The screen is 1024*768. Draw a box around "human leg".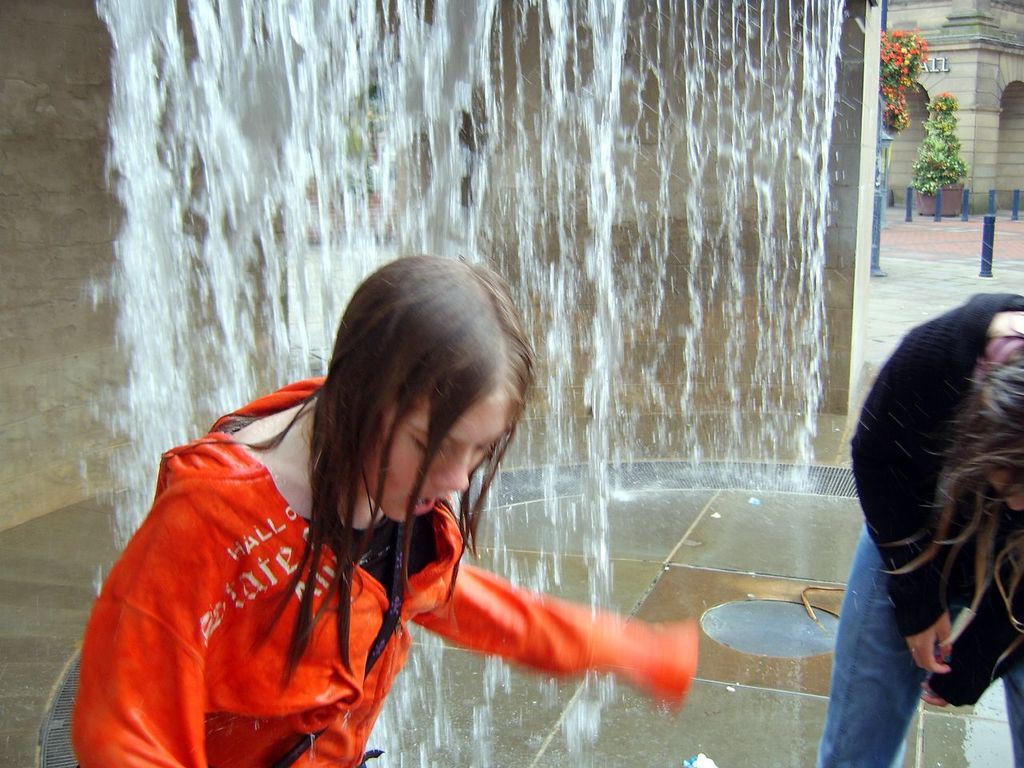
(left=813, top=521, right=965, bottom=767).
